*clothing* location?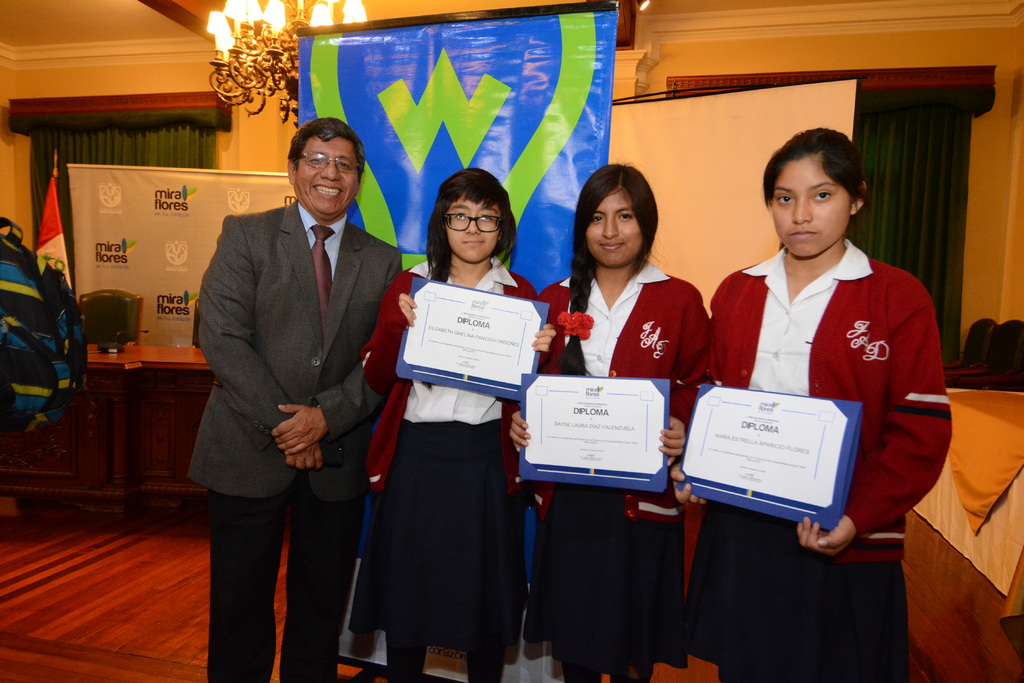
[left=356, top=259, right=545, bottom=647]
